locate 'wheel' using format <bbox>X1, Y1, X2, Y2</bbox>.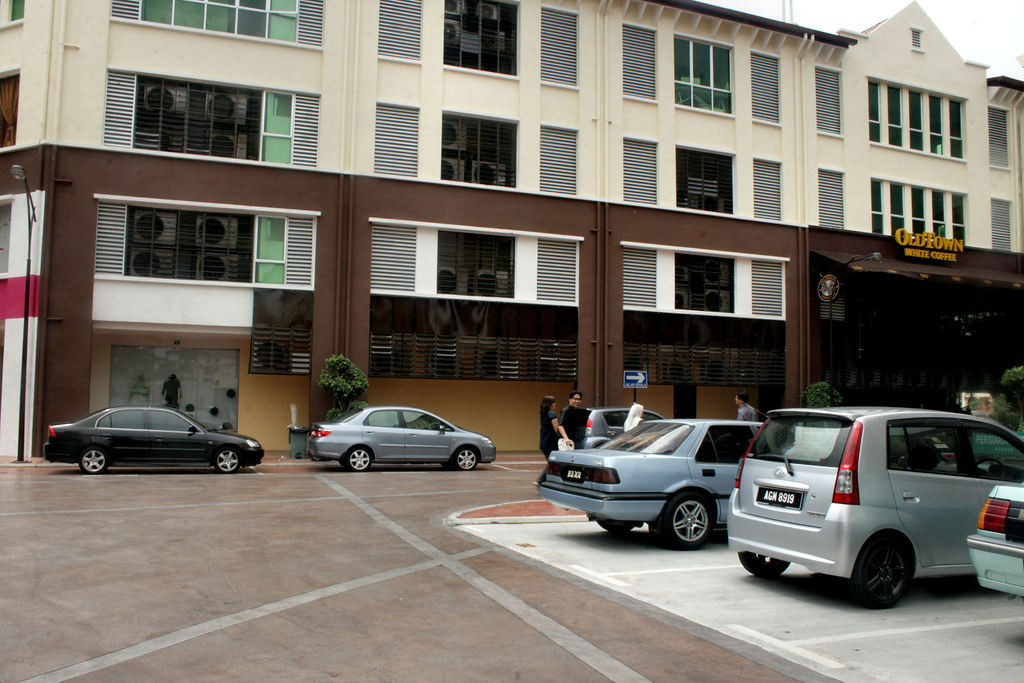
<bbox>602, 516, 637, 534</bbox>.
